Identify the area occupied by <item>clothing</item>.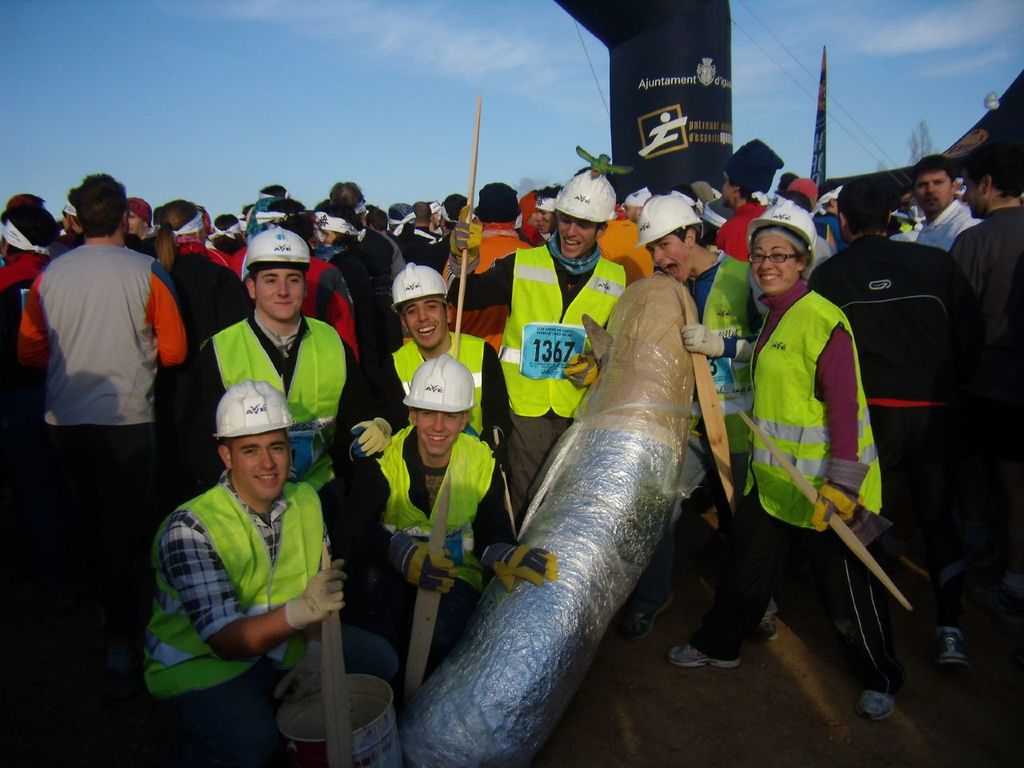
Area: x1=397, y1=223, x2=439, y2=277.
